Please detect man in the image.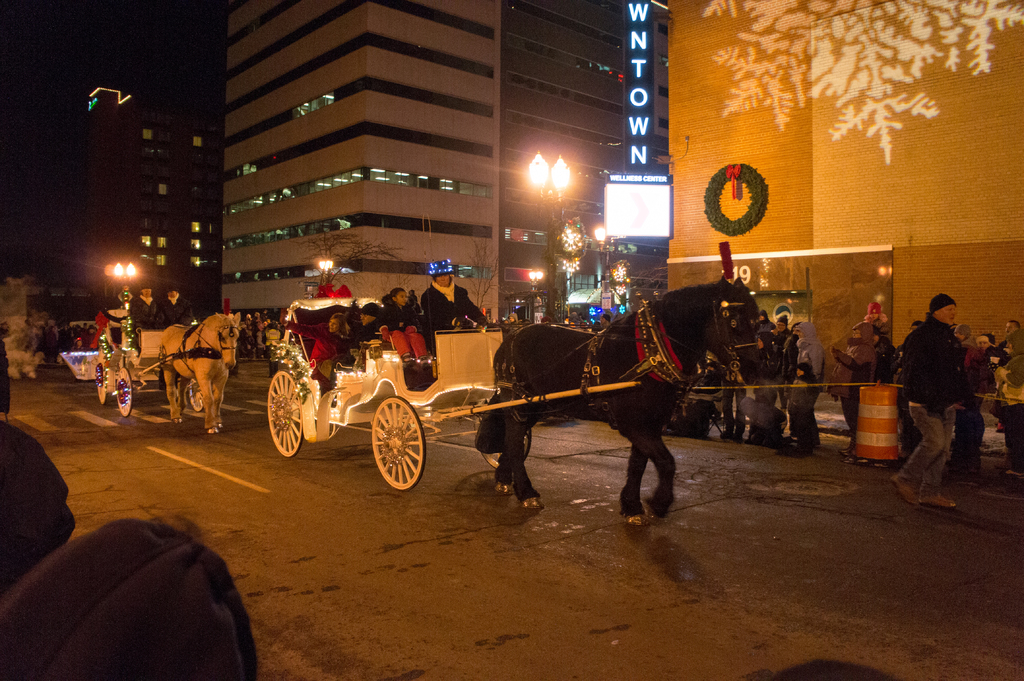
pyautogui.locateOnScreen(0, 331, 75, 593).
